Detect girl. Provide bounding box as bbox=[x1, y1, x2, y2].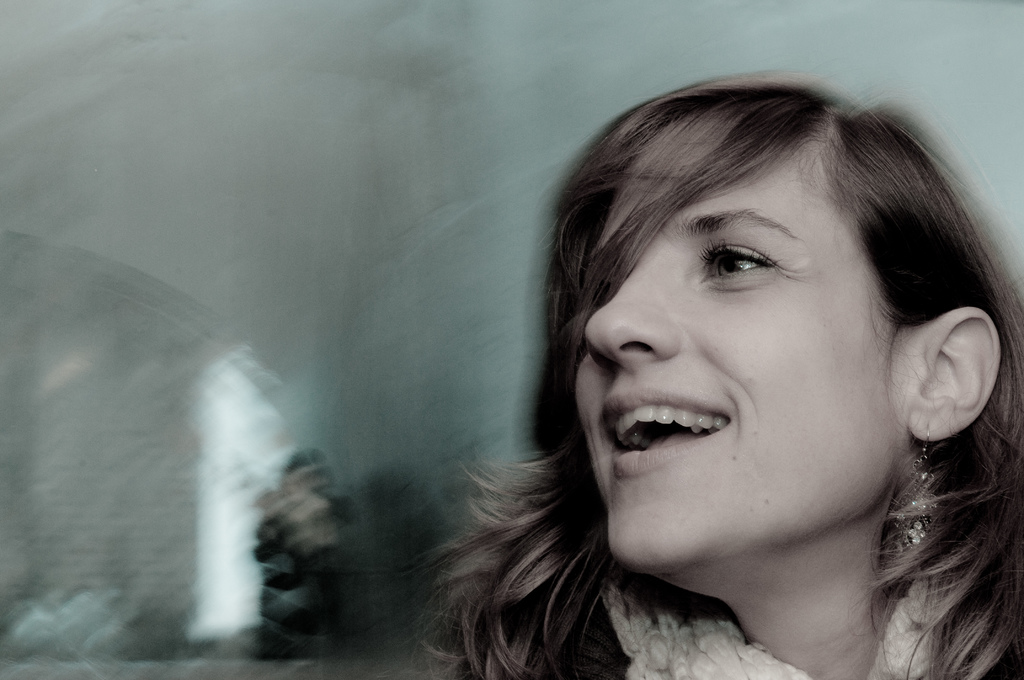
bbox=[409, 68, 1023, 679].
